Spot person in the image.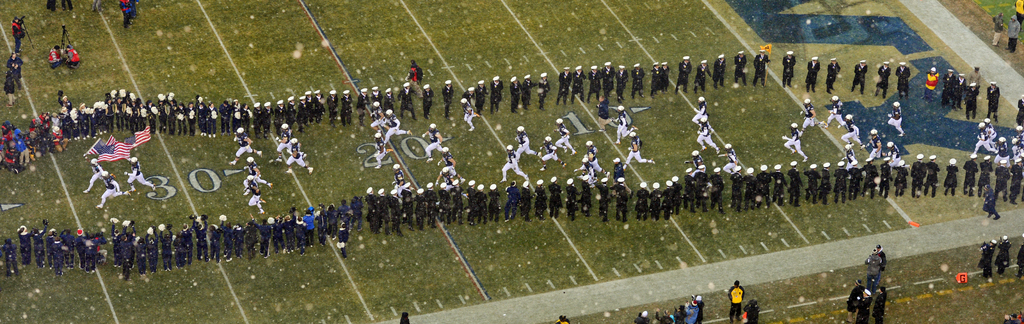
person found at locate(783, 123, 808, 162).
